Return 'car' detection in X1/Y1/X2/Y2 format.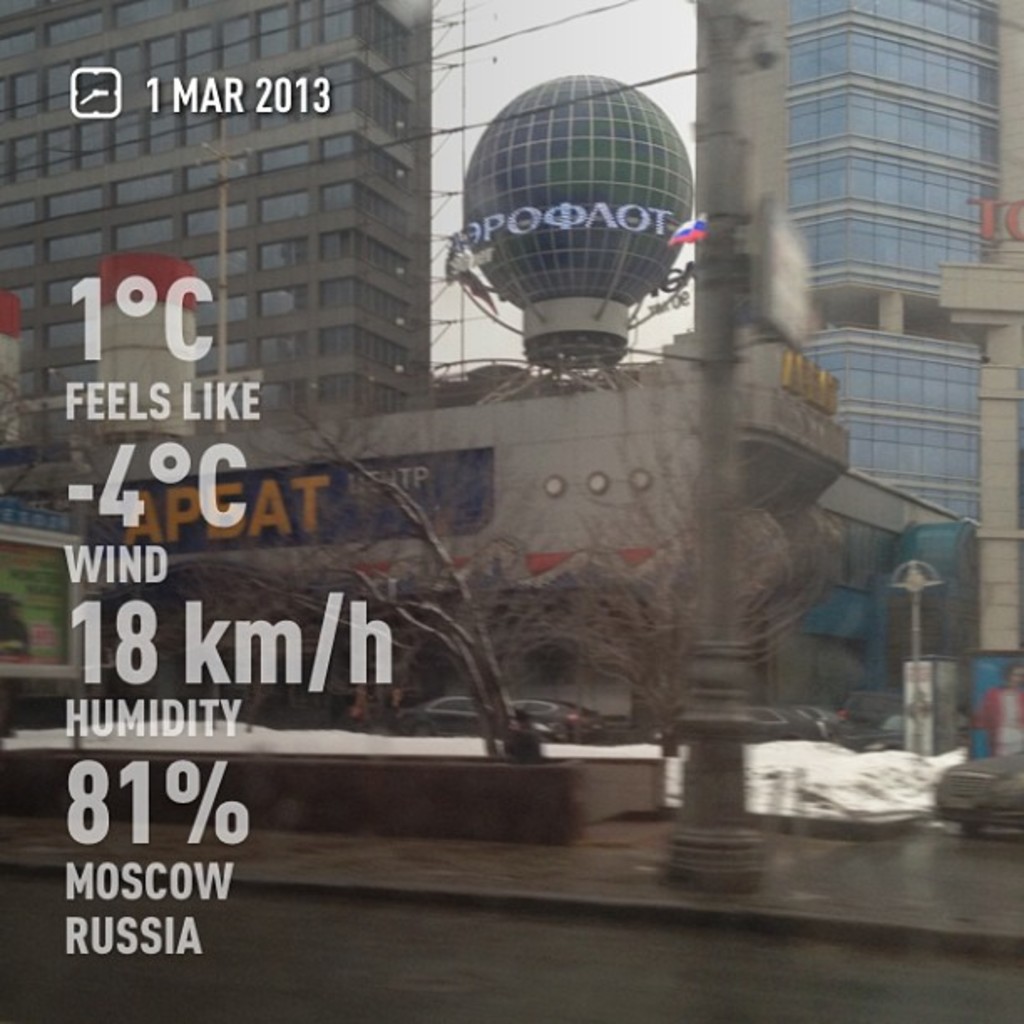
390/696/572/740.
